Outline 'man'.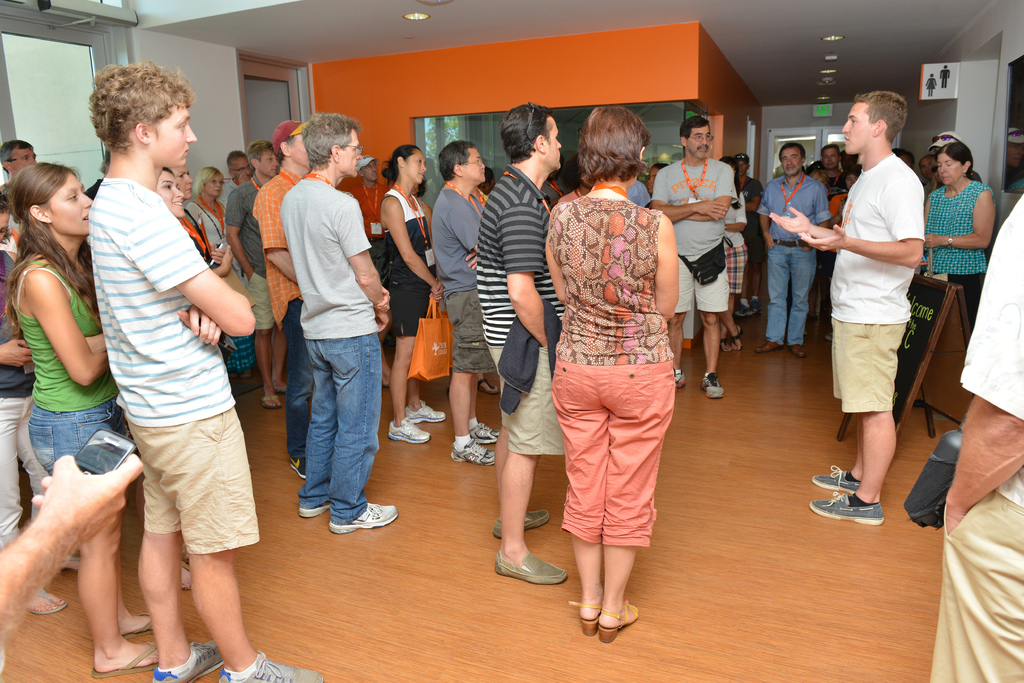
Outline: {"x1": 428, "y1": 140, "x2": 500, "y2": 466}.
